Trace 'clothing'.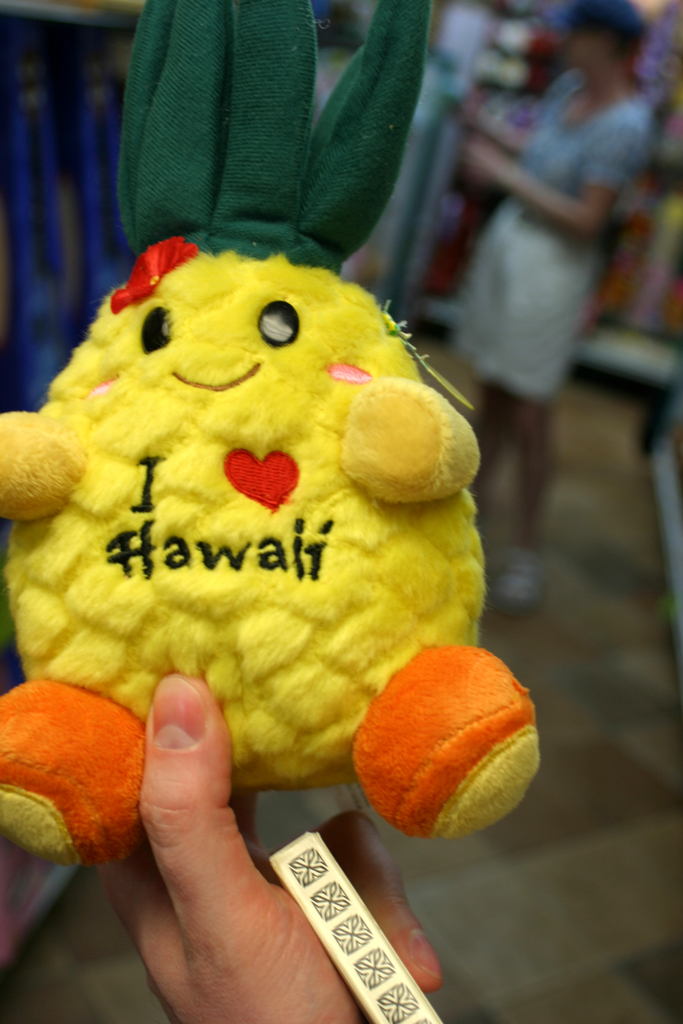
Traced to 418:4:654:420.
